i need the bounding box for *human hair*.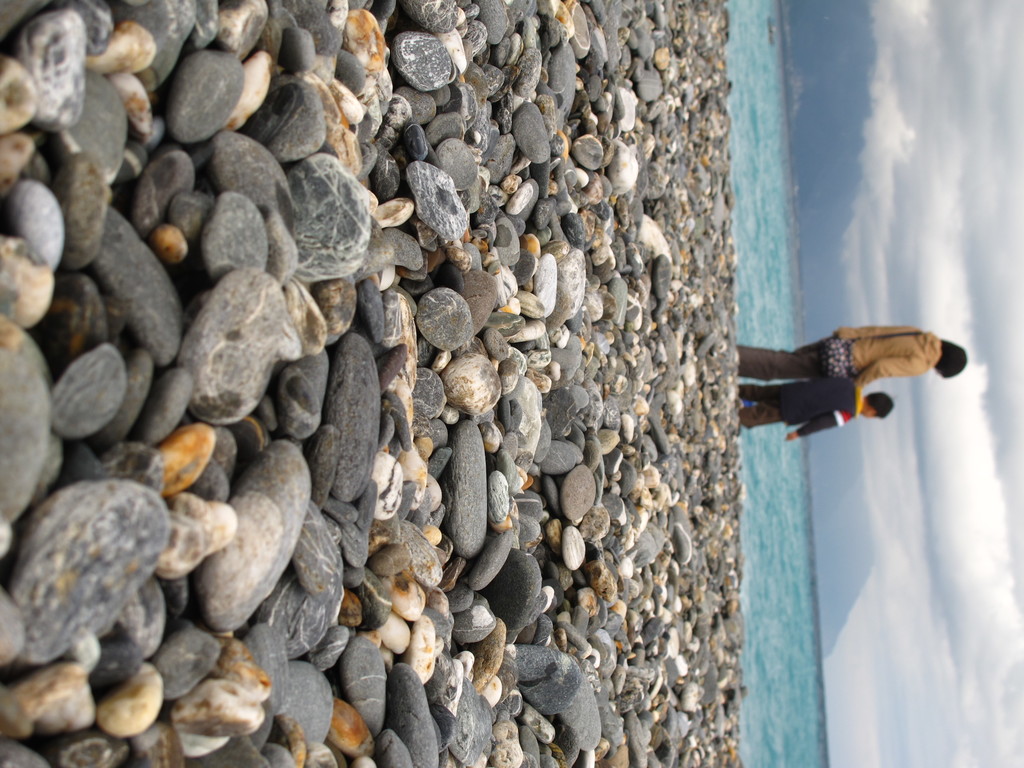
Here it is: l=934, t=335, r=970, b=380.
